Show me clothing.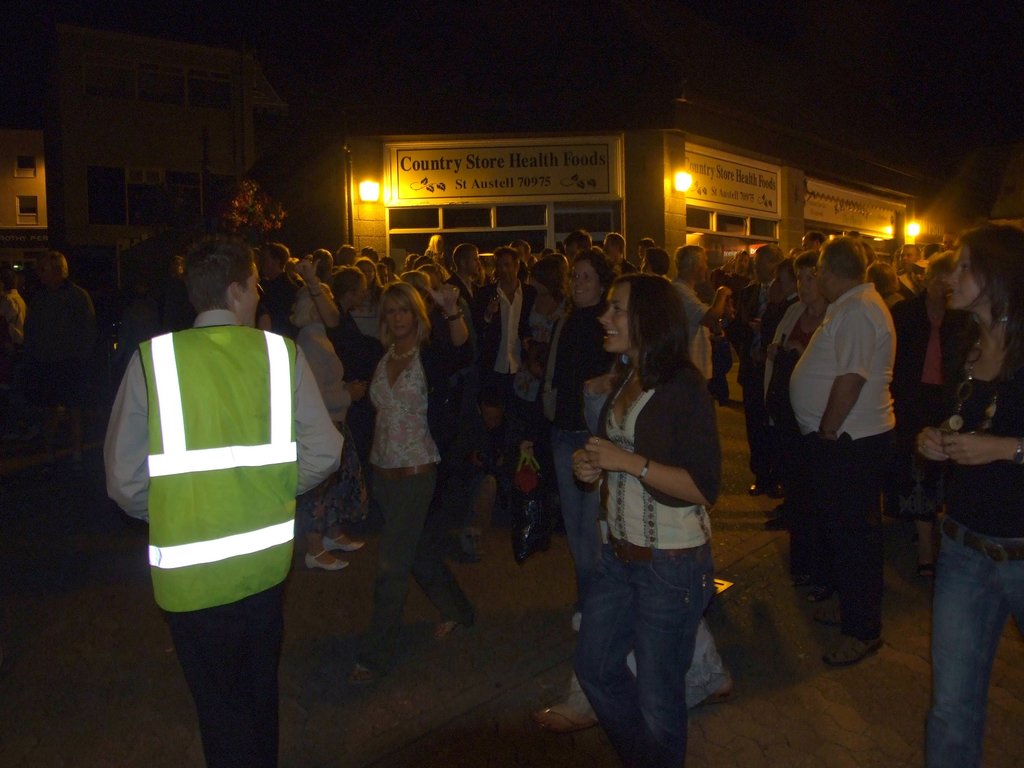
clothing is here: {"x1": 924, "y1": 354, "x2": 1023, "y2": 767}.
